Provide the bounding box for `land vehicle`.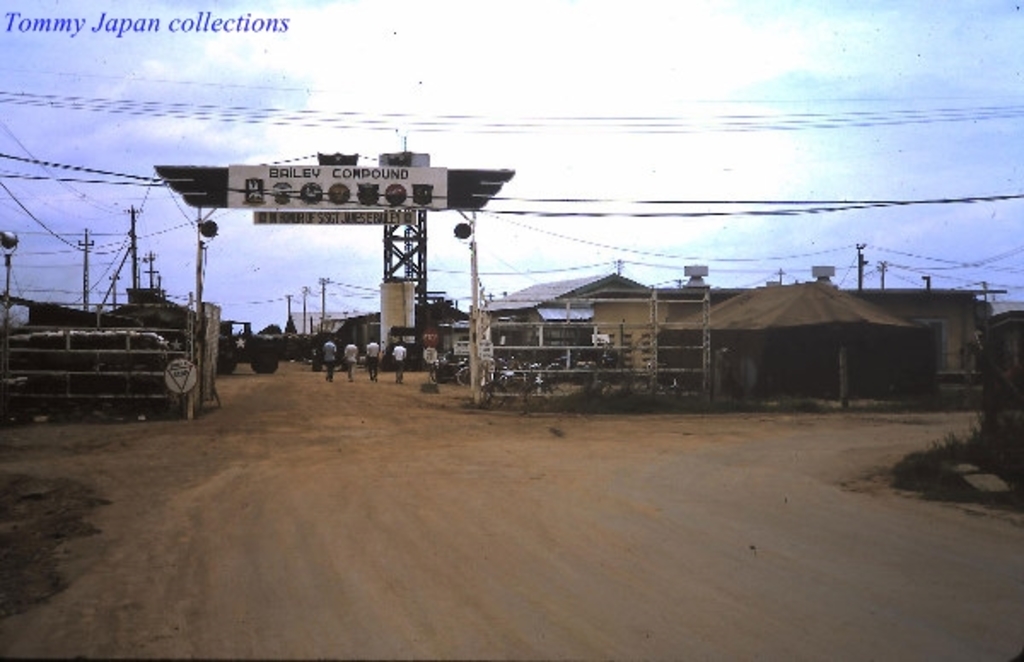
217, 319, 282, 377.
